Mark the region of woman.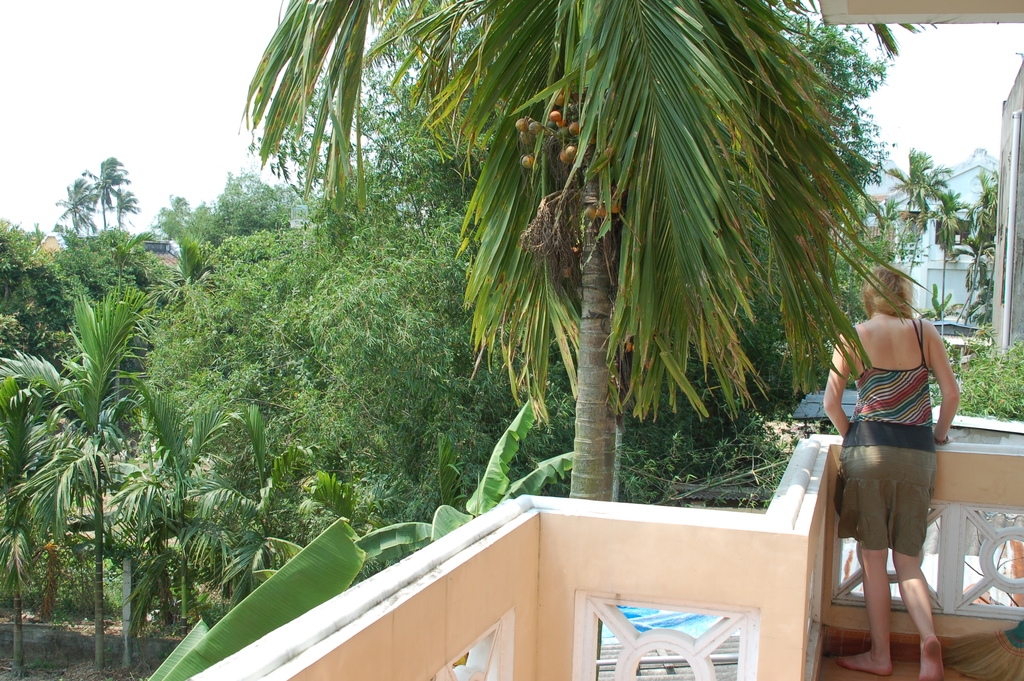
Region: 821,264,973,680.
